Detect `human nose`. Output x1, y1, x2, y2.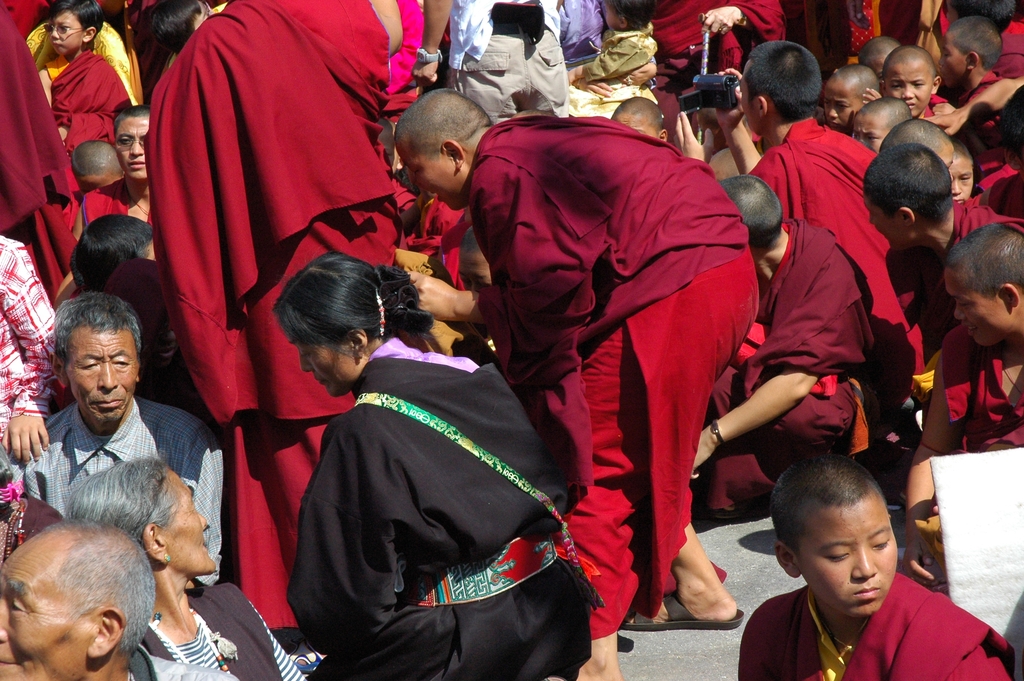
902, 85, 911, 96.
